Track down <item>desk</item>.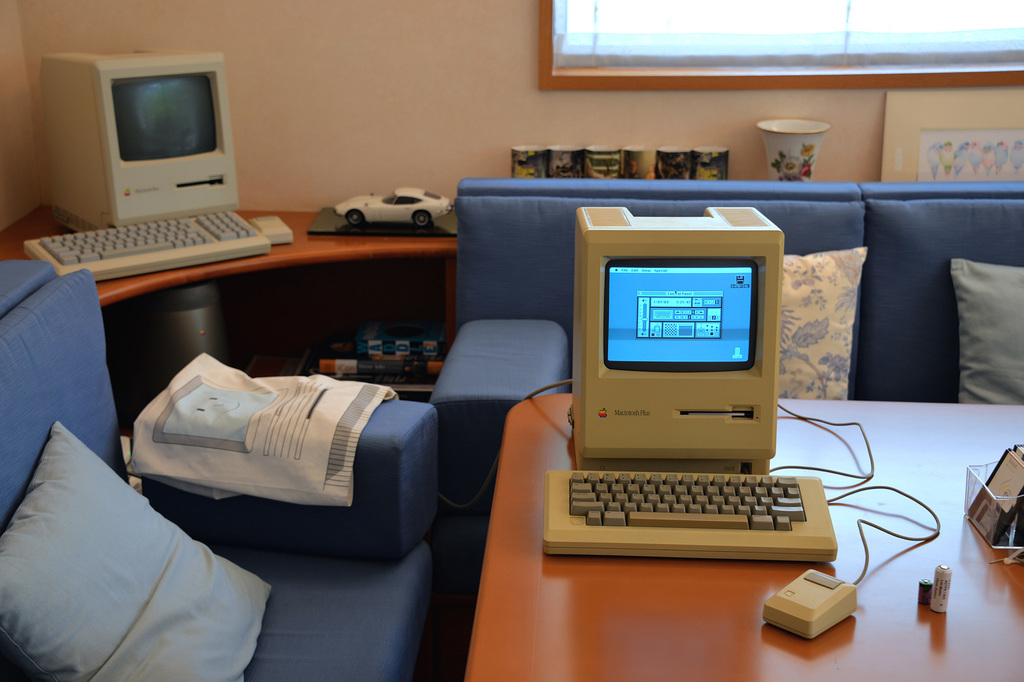
Tracked to BBox(461, 394, 1023, 677).
